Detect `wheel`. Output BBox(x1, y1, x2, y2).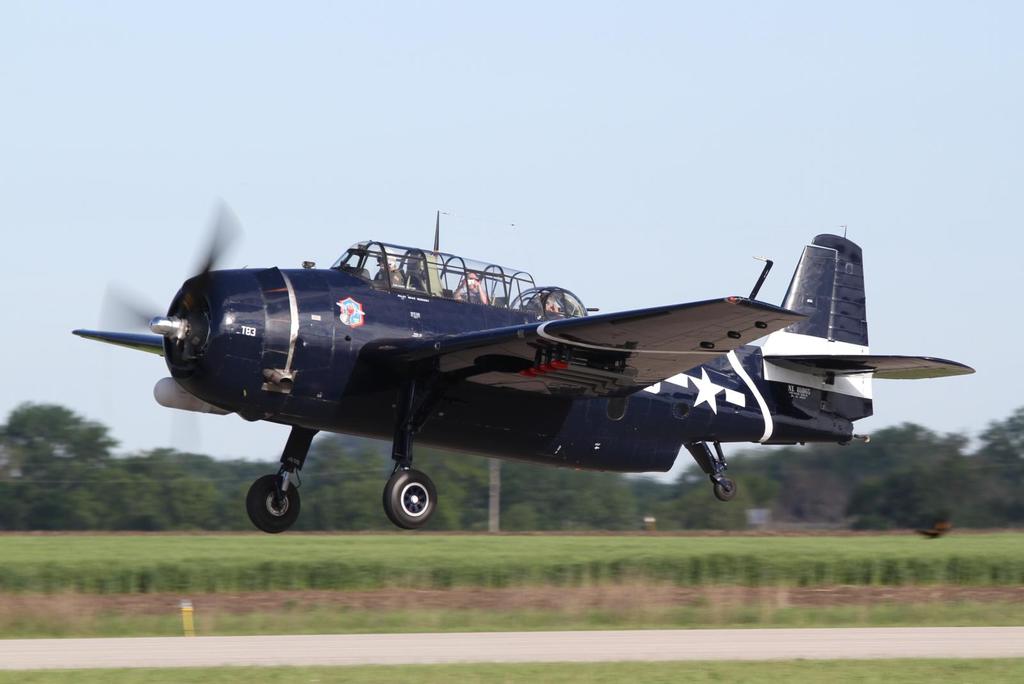
BBox(715, 478, 736, 503).
